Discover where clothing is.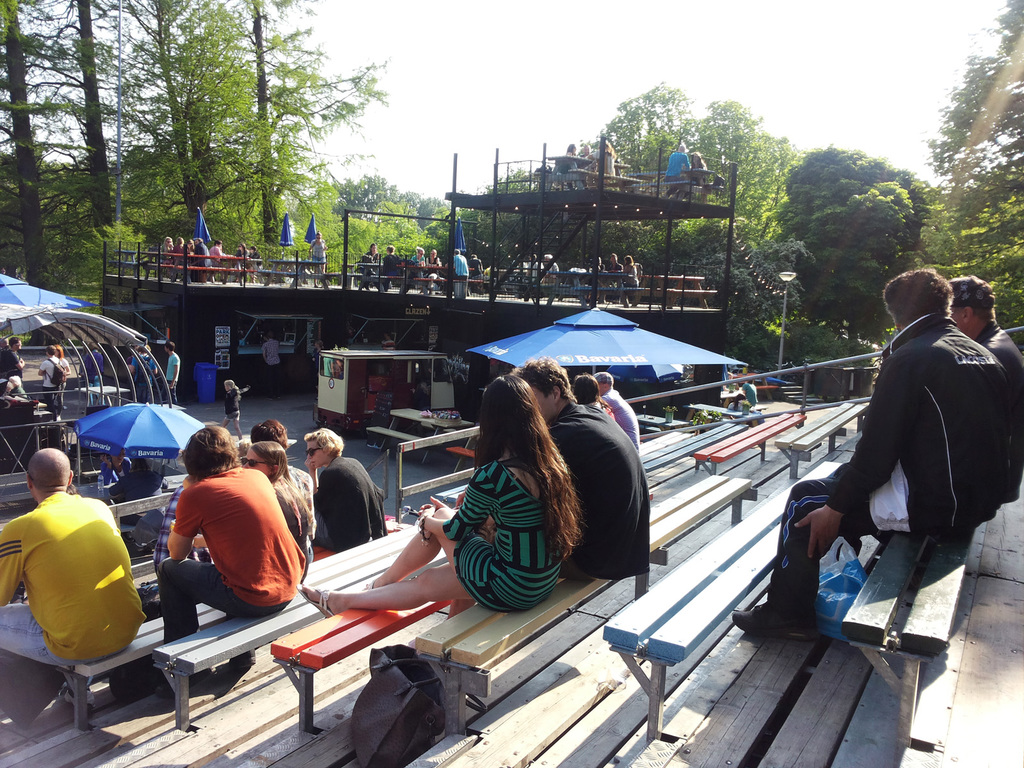
Discovered at box=[623, 262, 637, 289].
